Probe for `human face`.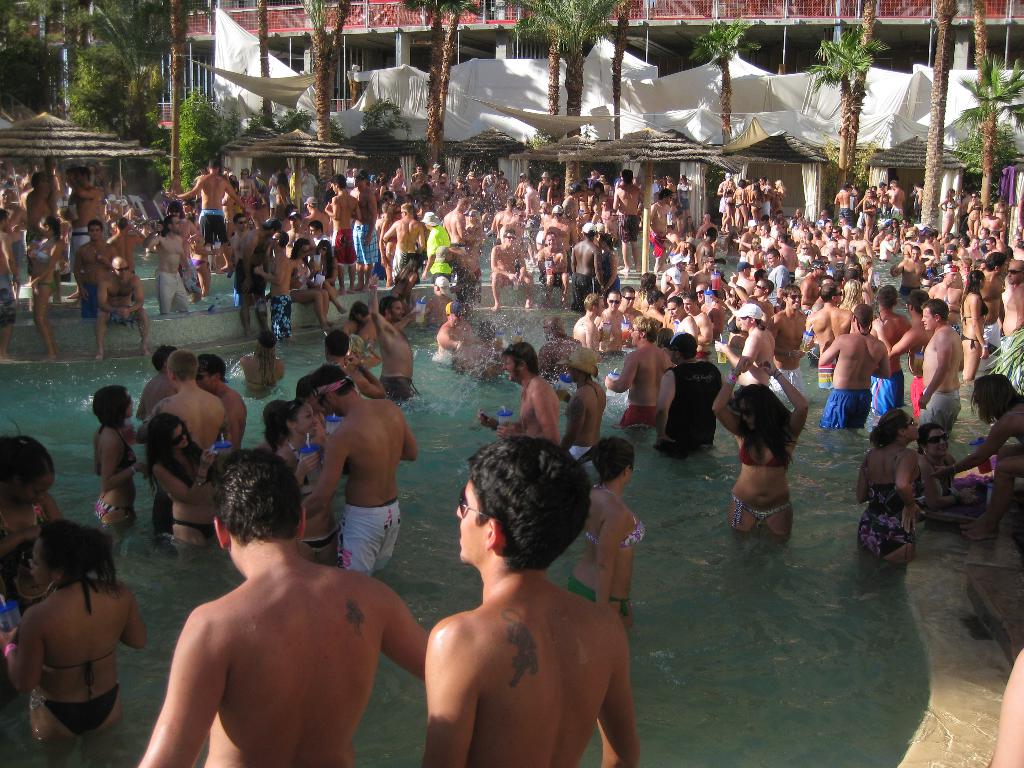
Probe result: 36:172:52:189.
